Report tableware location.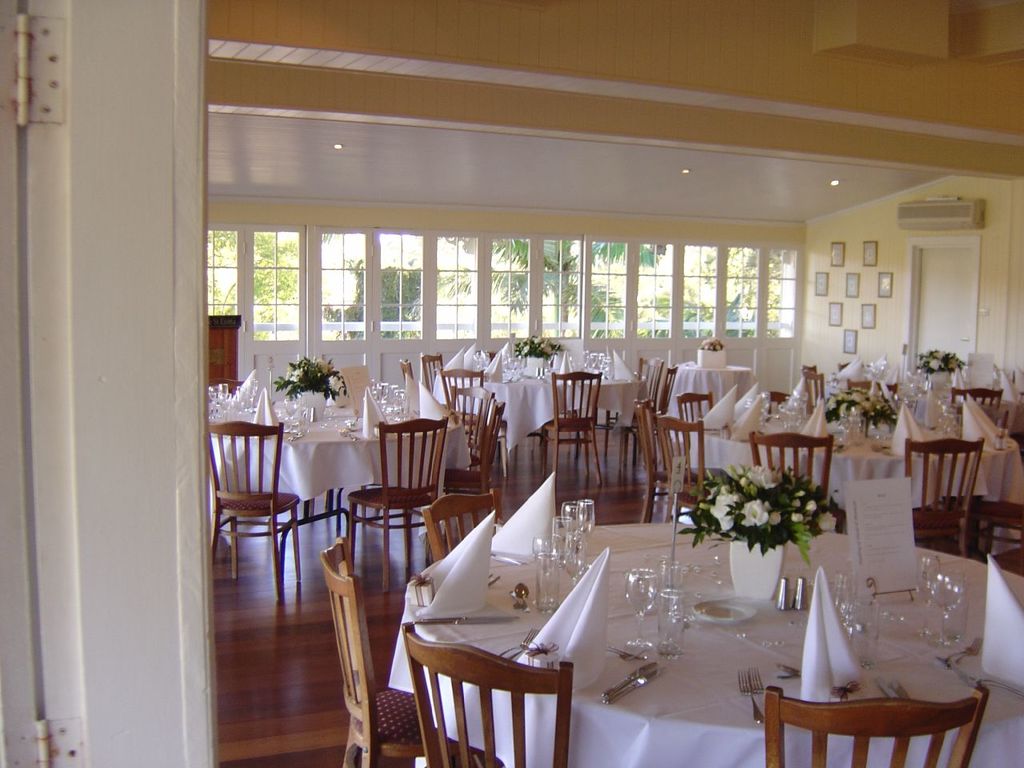
Report: <box>773,575,790,611</box>.
